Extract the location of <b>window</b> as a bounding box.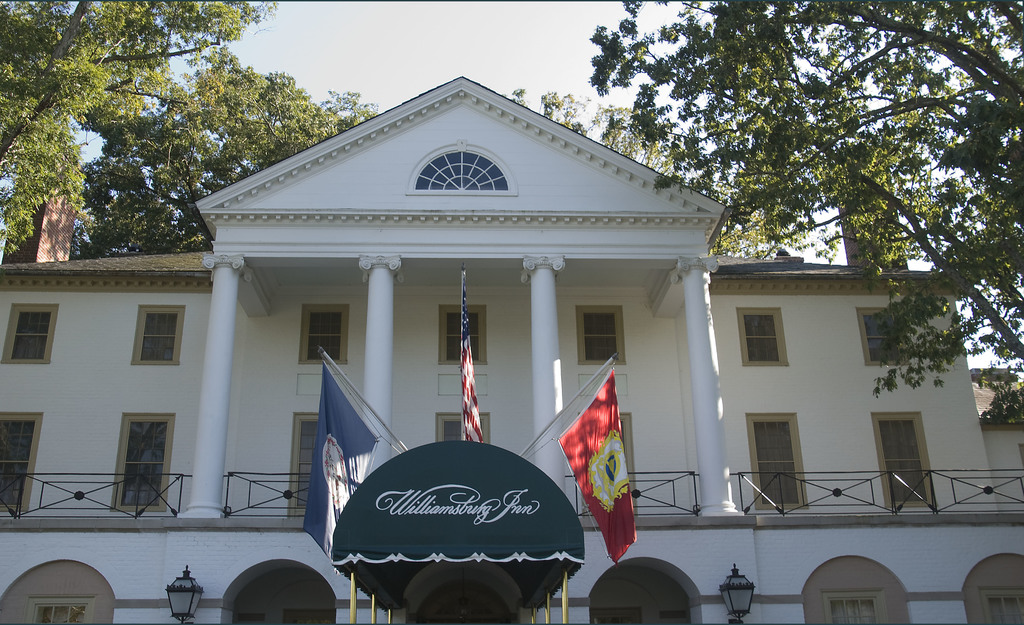
<region>132, 305, 187, 366</region>.
